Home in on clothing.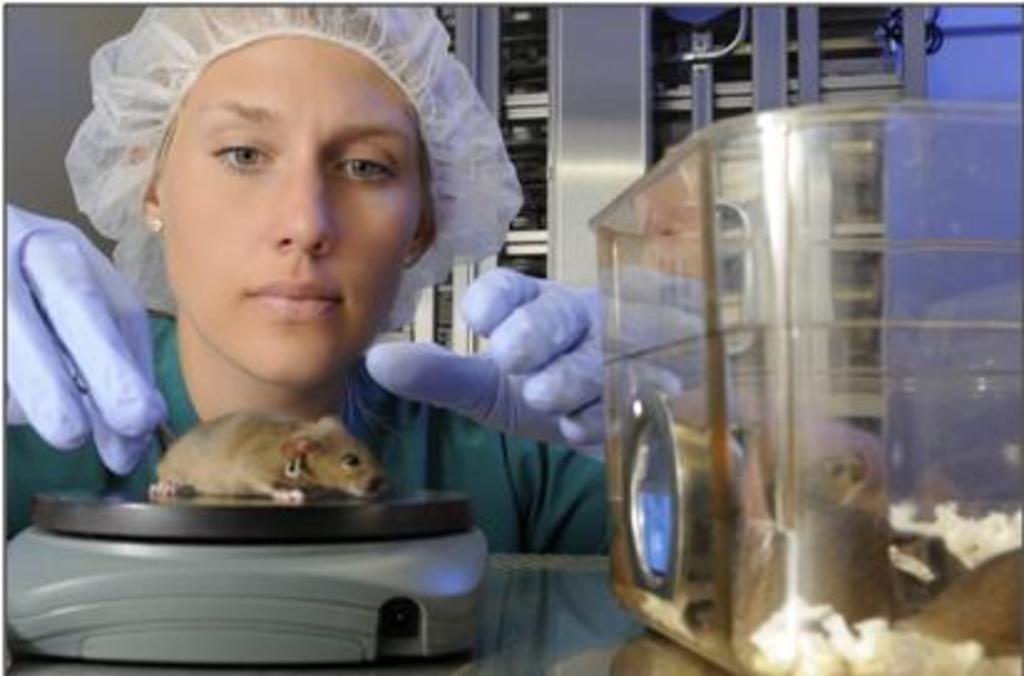
Homed in at x1=5 y1=316 x2=651 y2=674.
